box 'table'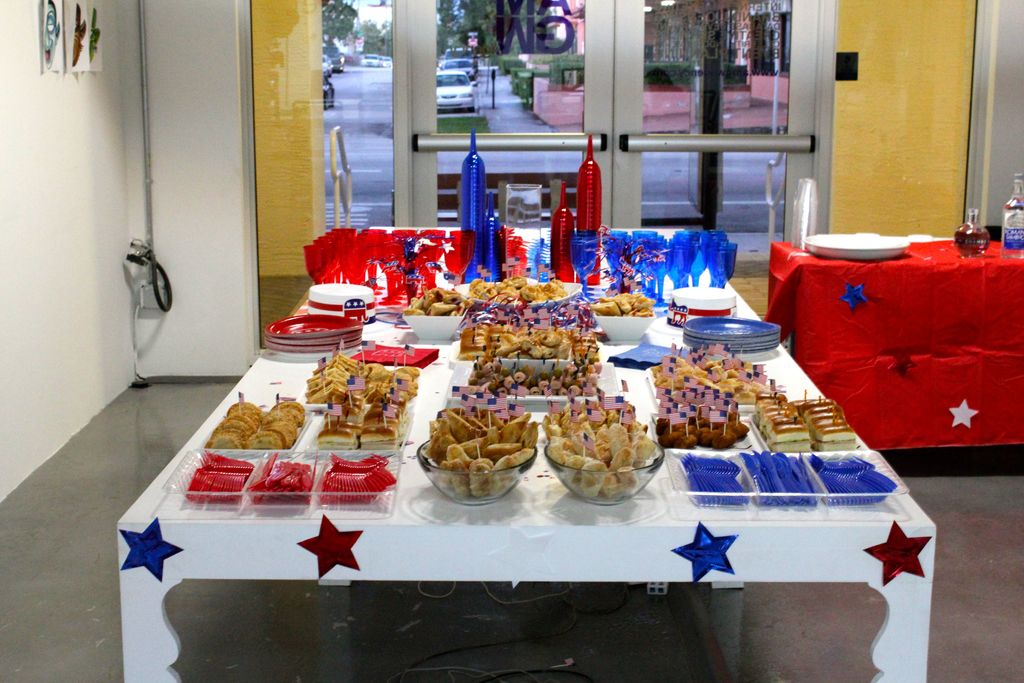
rect(124, 218, 934, 664)
